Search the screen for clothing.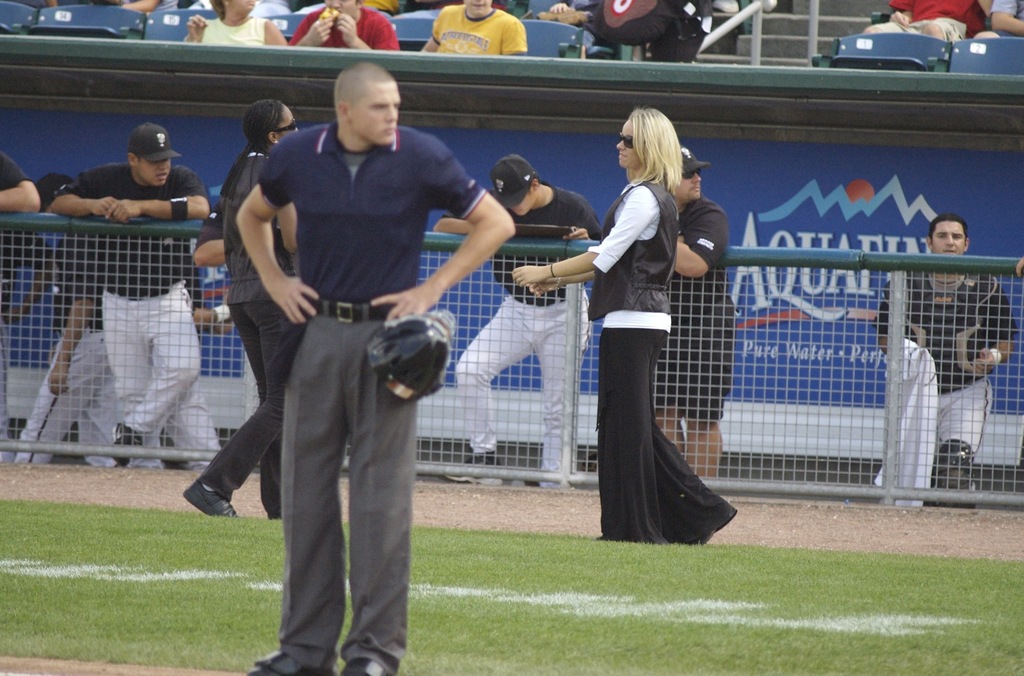
Found at x1=591 y1=174 x2=747 y2=559.
